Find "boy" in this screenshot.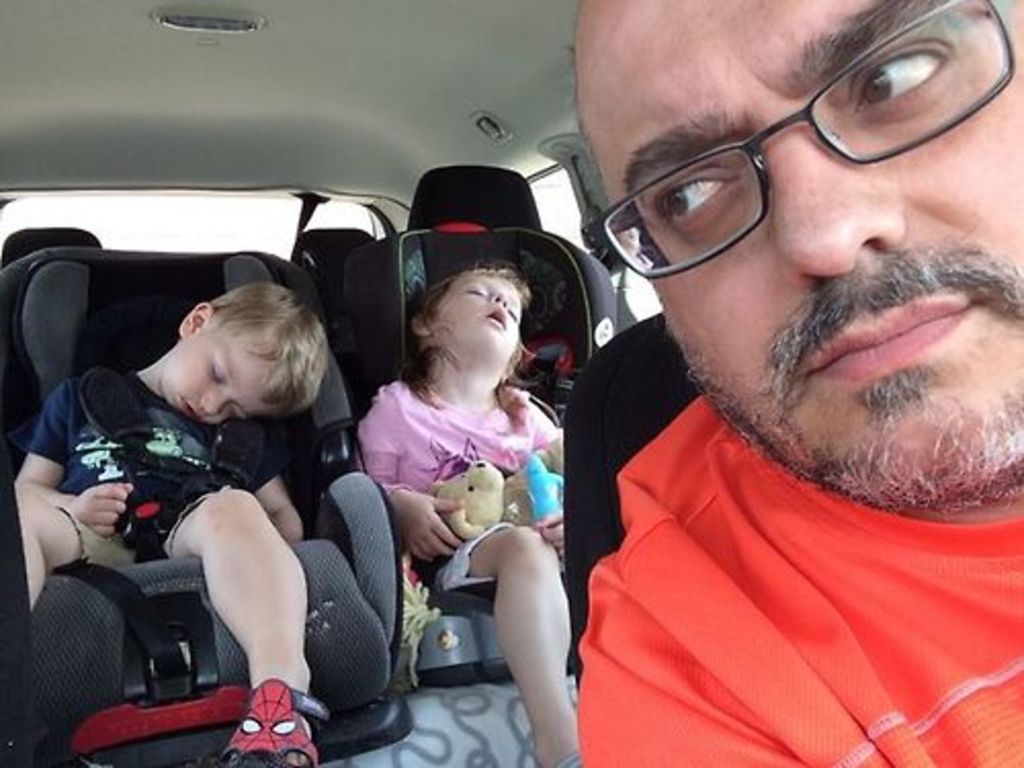
The bounding box for "boy" is 8:272:332:766.
